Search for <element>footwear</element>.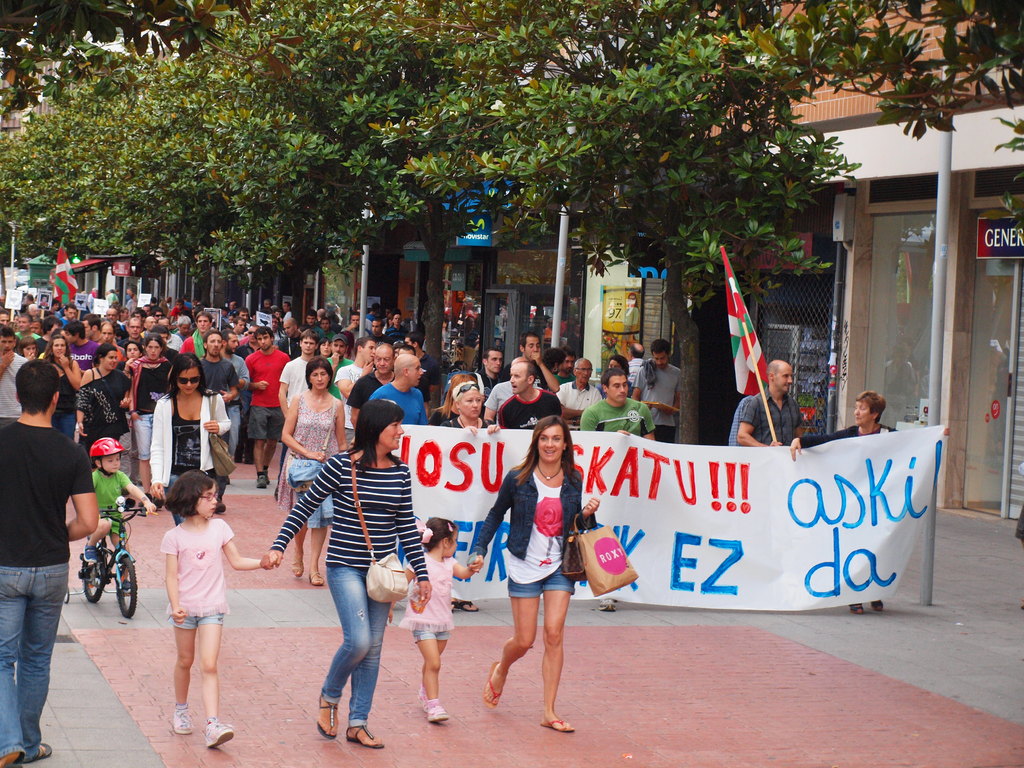
Found at bbox(305, 571, 324, 586).
